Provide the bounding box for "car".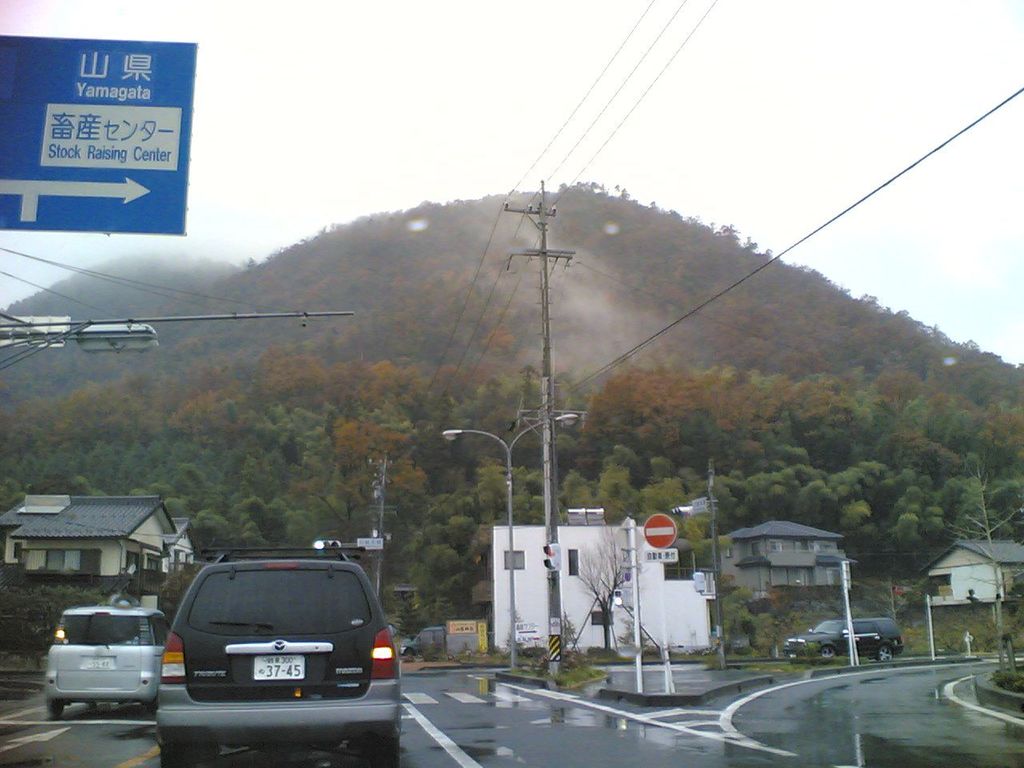
<bbox>43, 591, 171, 718</bbox>.
